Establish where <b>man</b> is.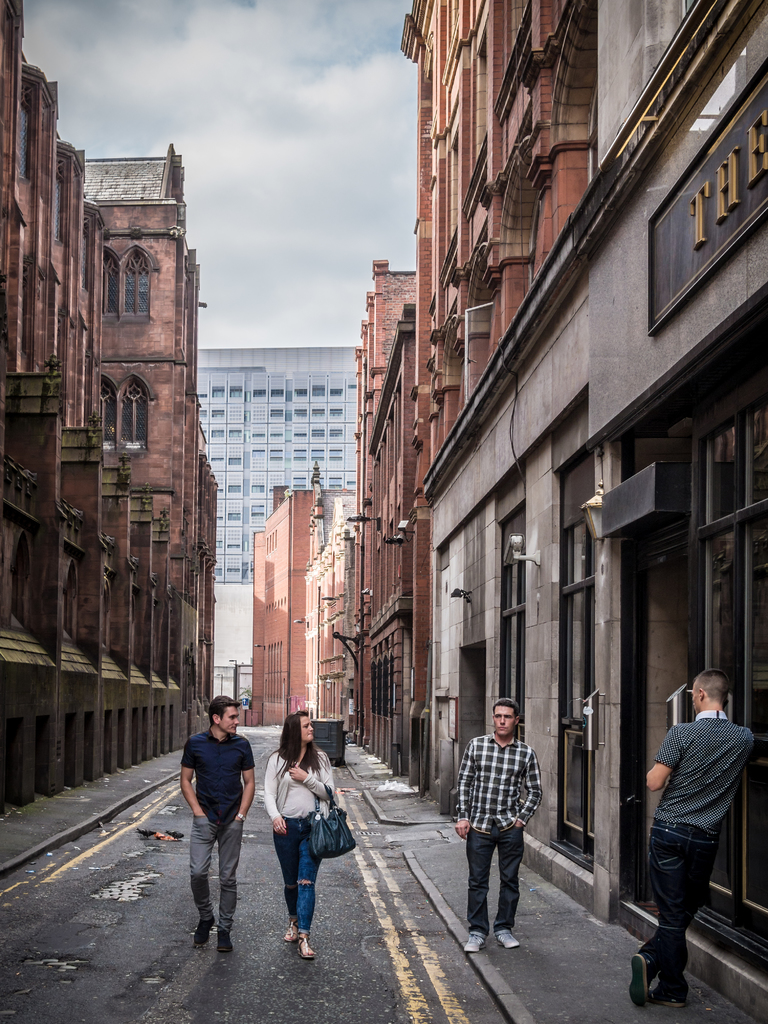
Established at <box>452,696,545,954</box>.
